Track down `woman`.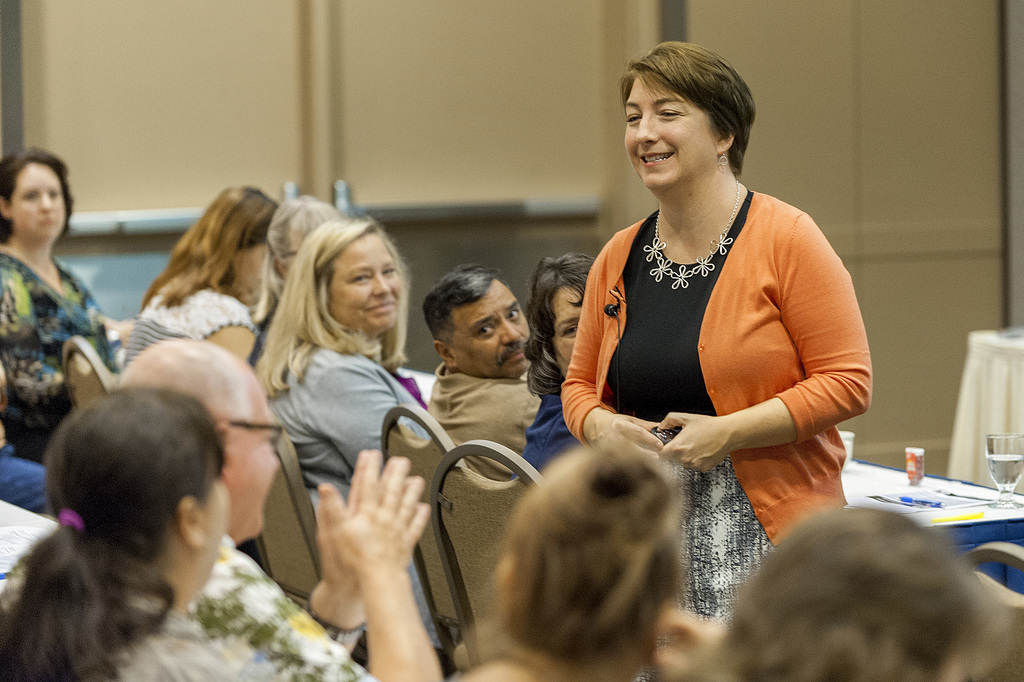
Tracked to [left=248, top=194, right=339, bottom=390].
